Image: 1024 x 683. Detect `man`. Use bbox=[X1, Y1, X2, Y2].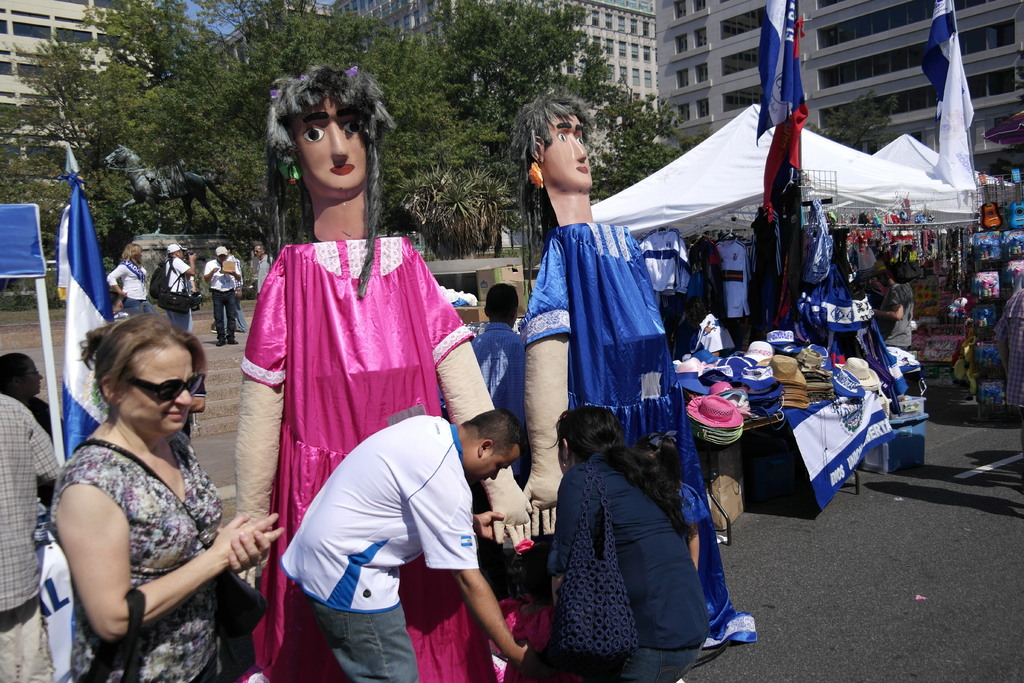
bbox=[465, 282, 530, 488].
